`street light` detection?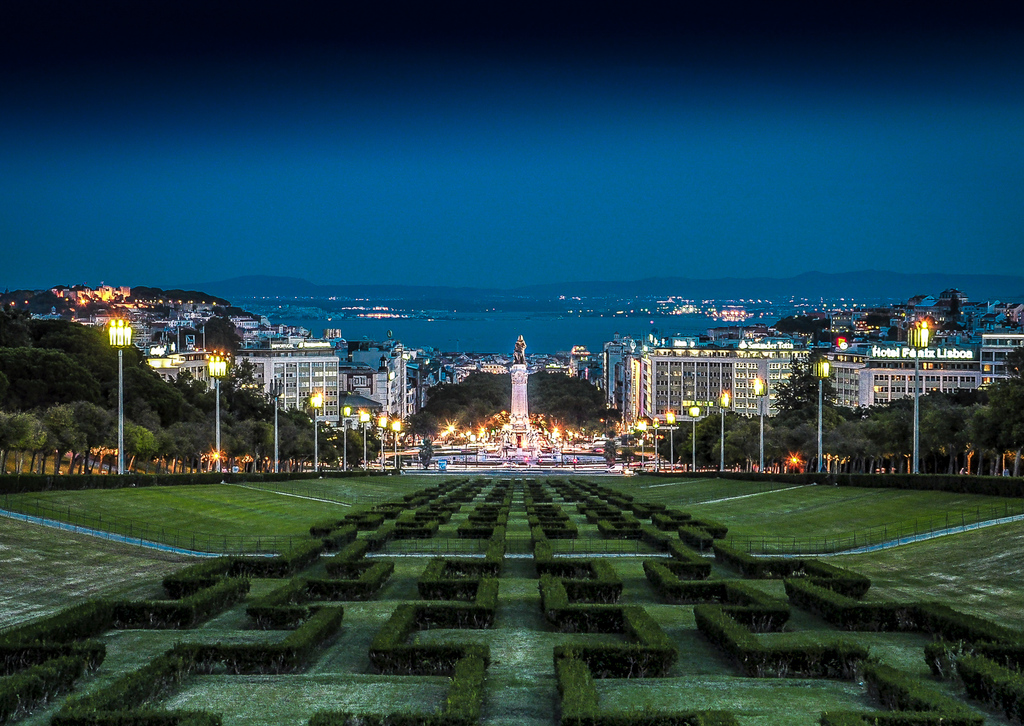
{"x1": 753, "y1": 373, "x2": 770, "y2": 474}
